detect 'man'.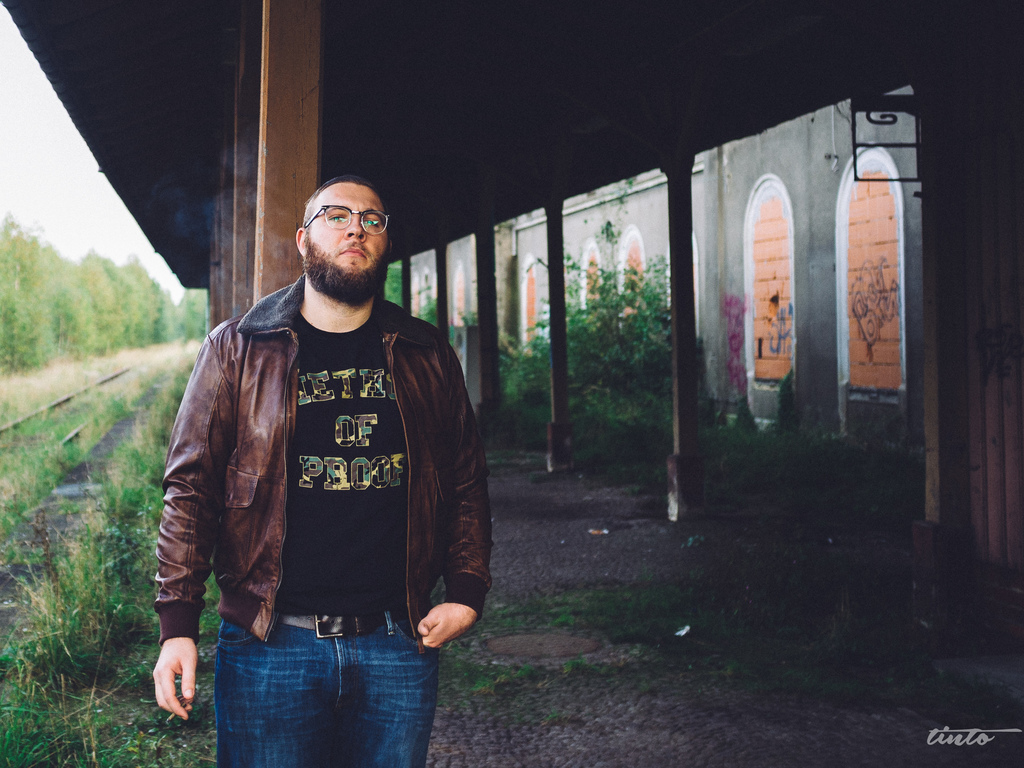
Detected at (left=154, top=138, right=495, bottom=765).
